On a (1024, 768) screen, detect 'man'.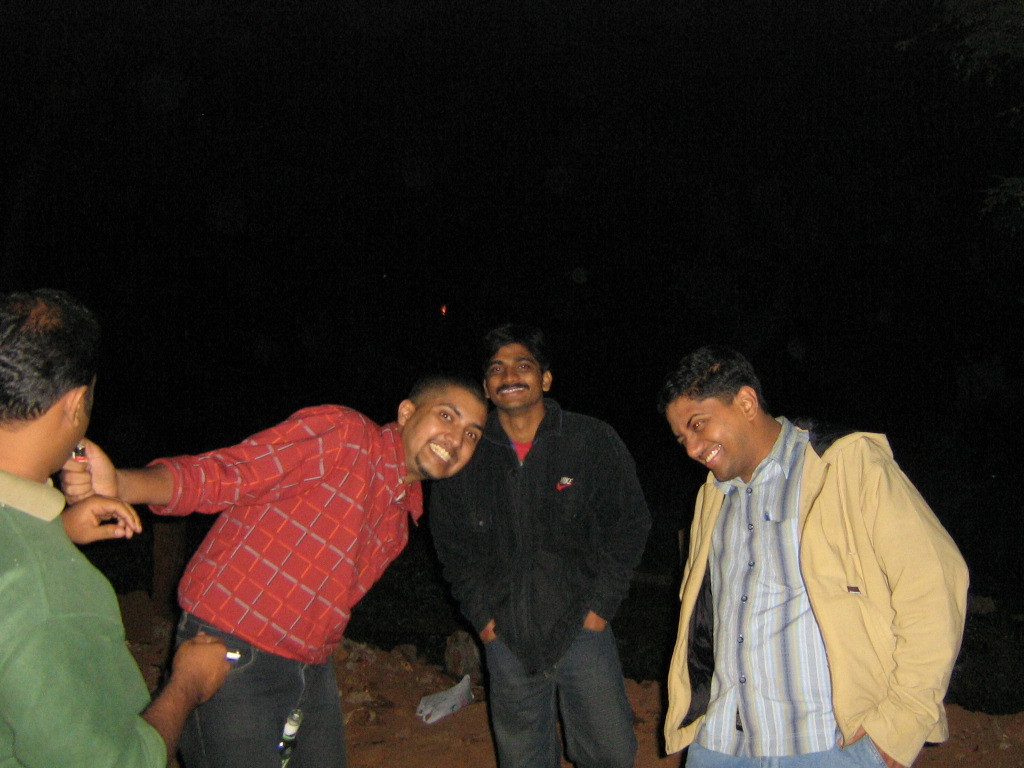
(left=658, top=340, right=983, bottom=767).
